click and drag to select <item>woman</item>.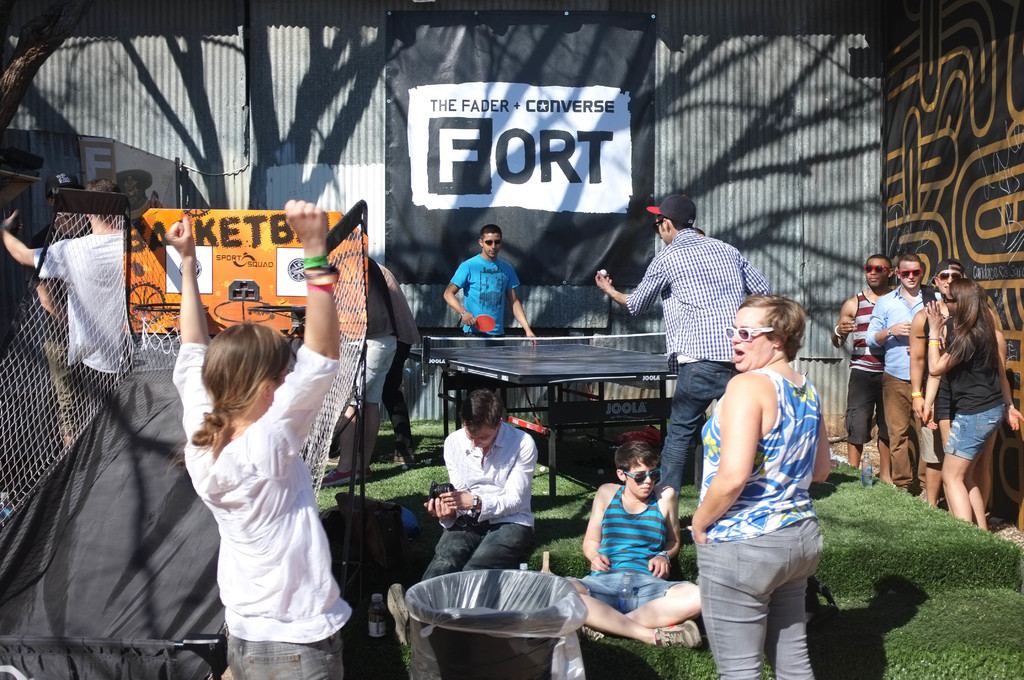
Selection: {"left": 927, "top": 276, "right": 1023, "bottom": 526}.
